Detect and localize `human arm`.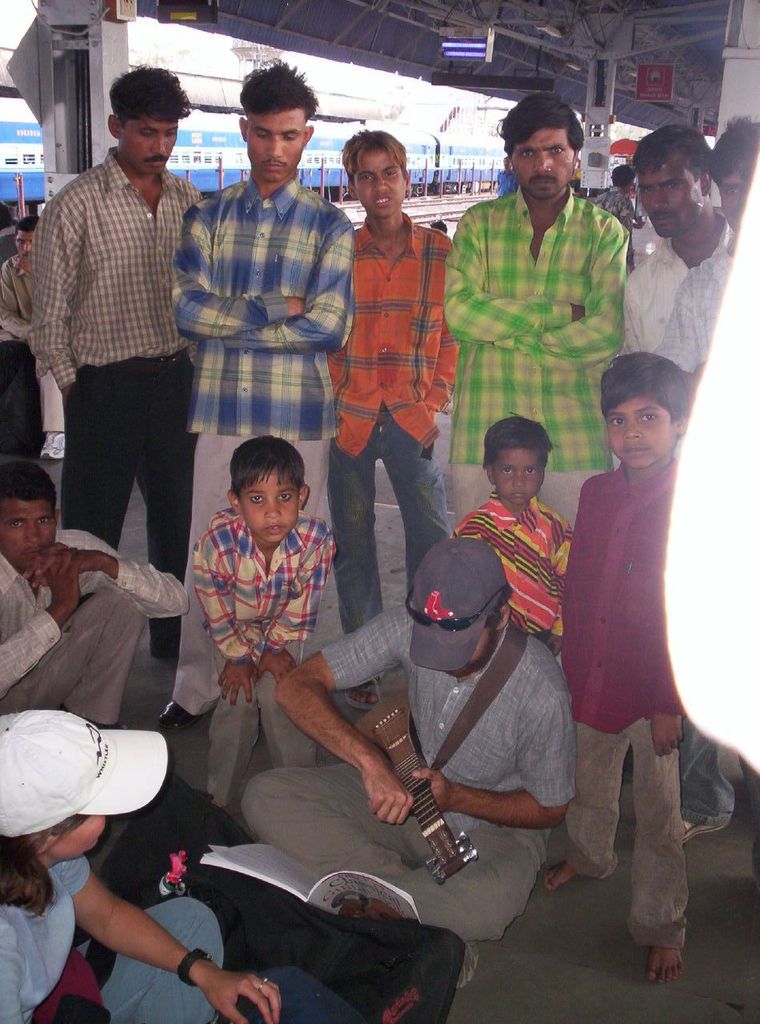
Localized at 0 543 82 706.
